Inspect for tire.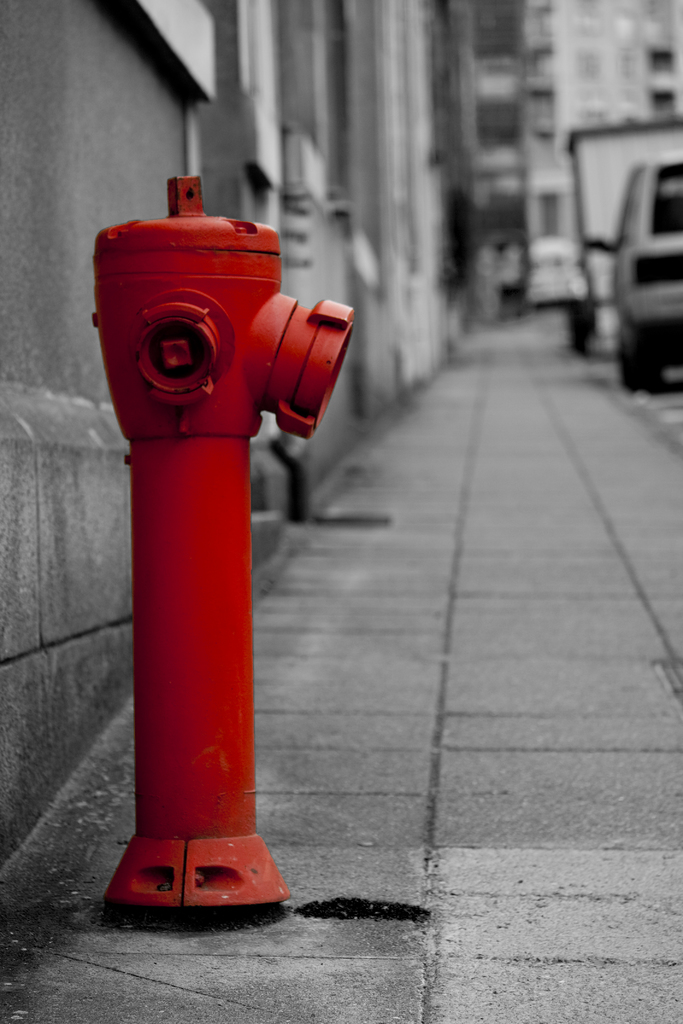
Inspection: detection(614, 326, 633, 385).
